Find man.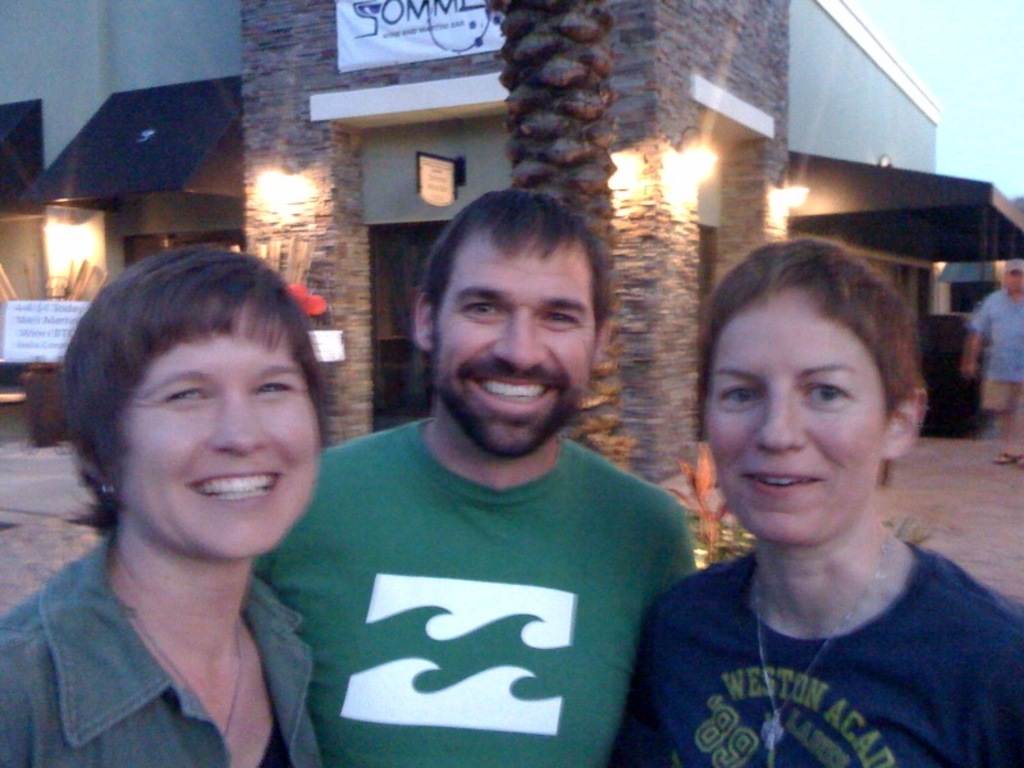
detection(960, 256, 1023, 471).
